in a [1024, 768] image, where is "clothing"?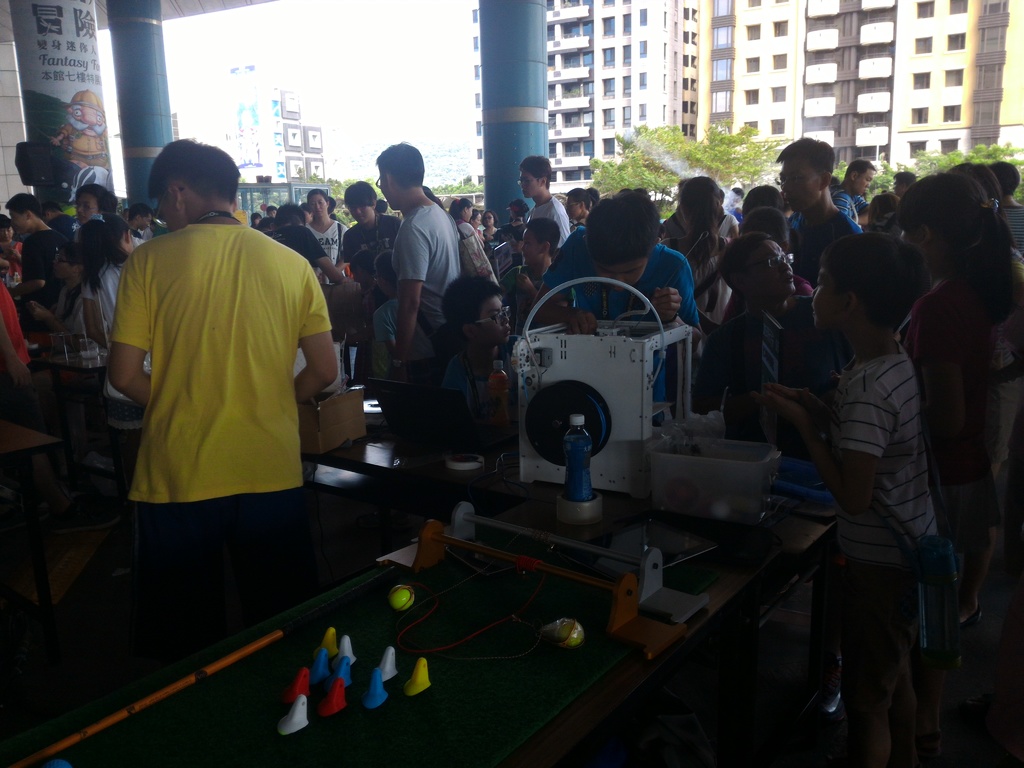
crop(890, 271, 1023, 559).
